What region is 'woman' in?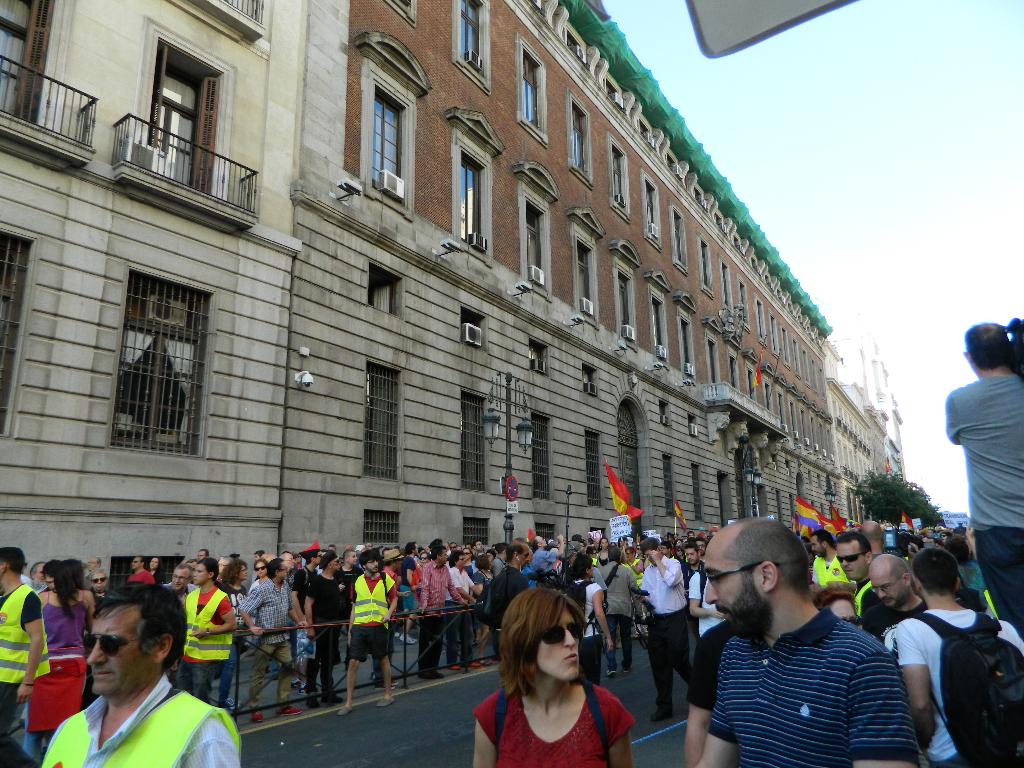
468,598,636,767.
